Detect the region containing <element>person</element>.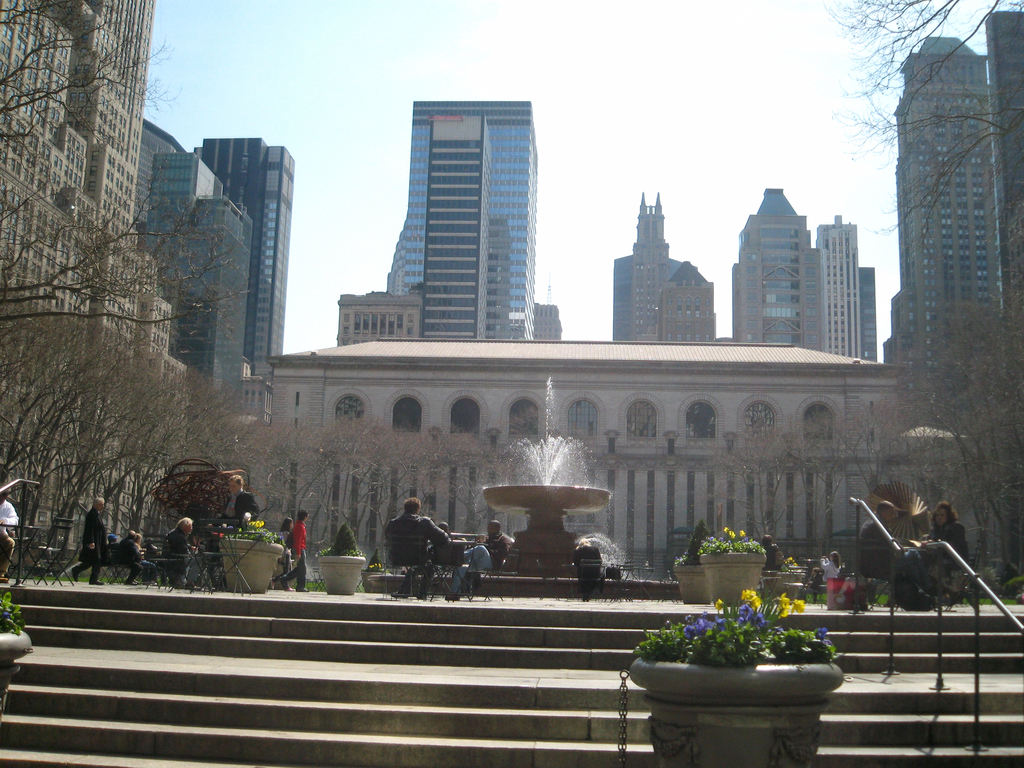
(x1=820, y1=550, x2=842, y2=582).
